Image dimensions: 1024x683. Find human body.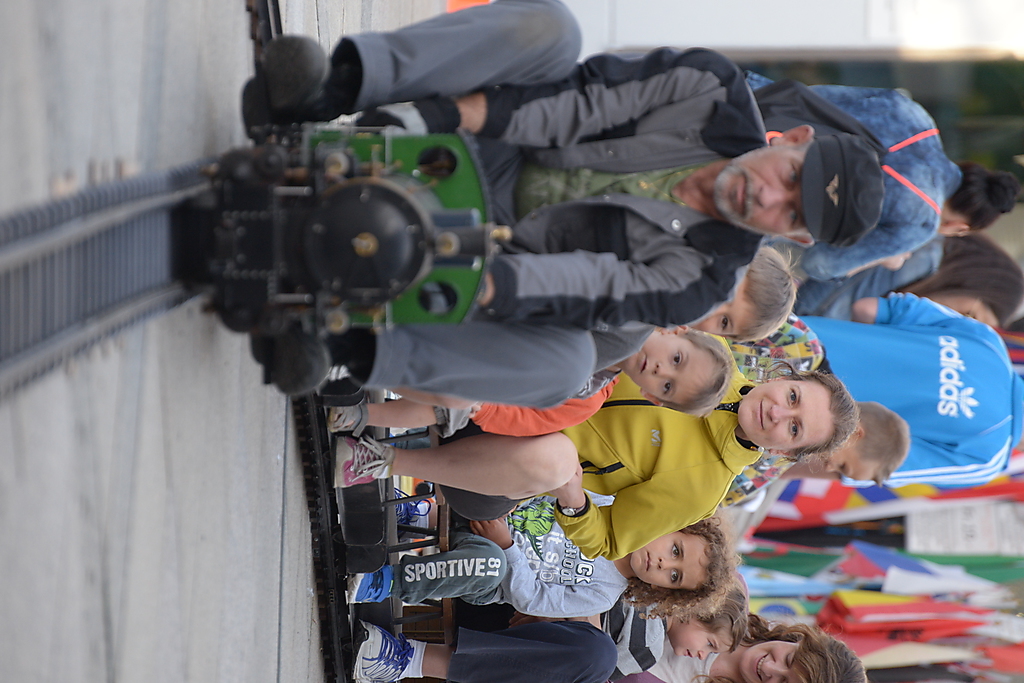
{"x1": 735, "y1": 75, "x2": 961, "y2": 294}.
